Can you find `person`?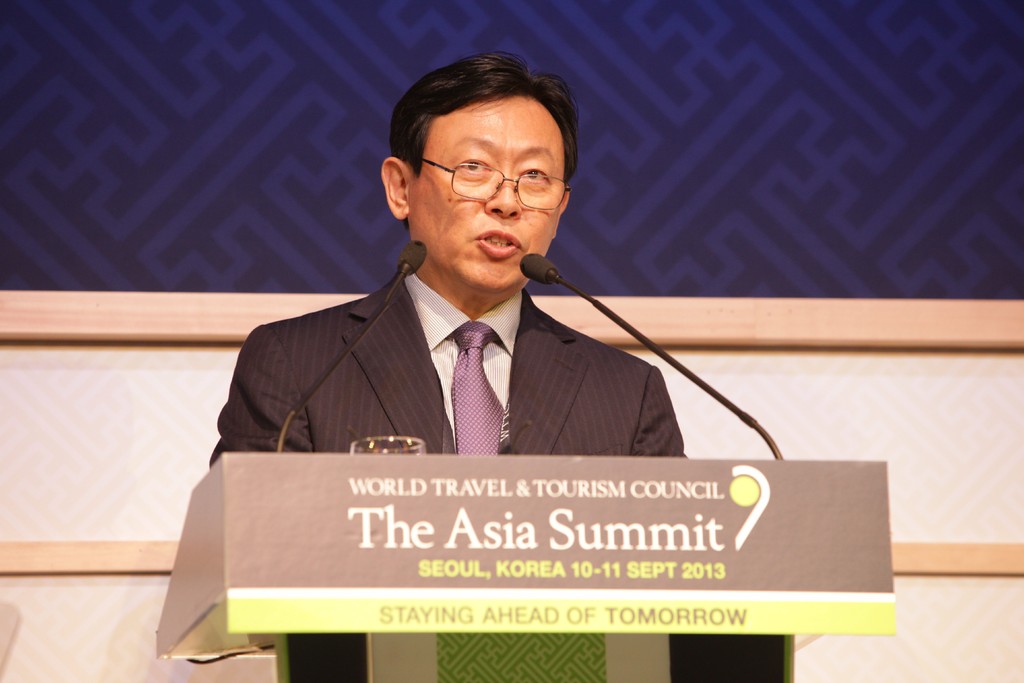
Yes, bounding box: select_region(201, 95, 778, 512).
